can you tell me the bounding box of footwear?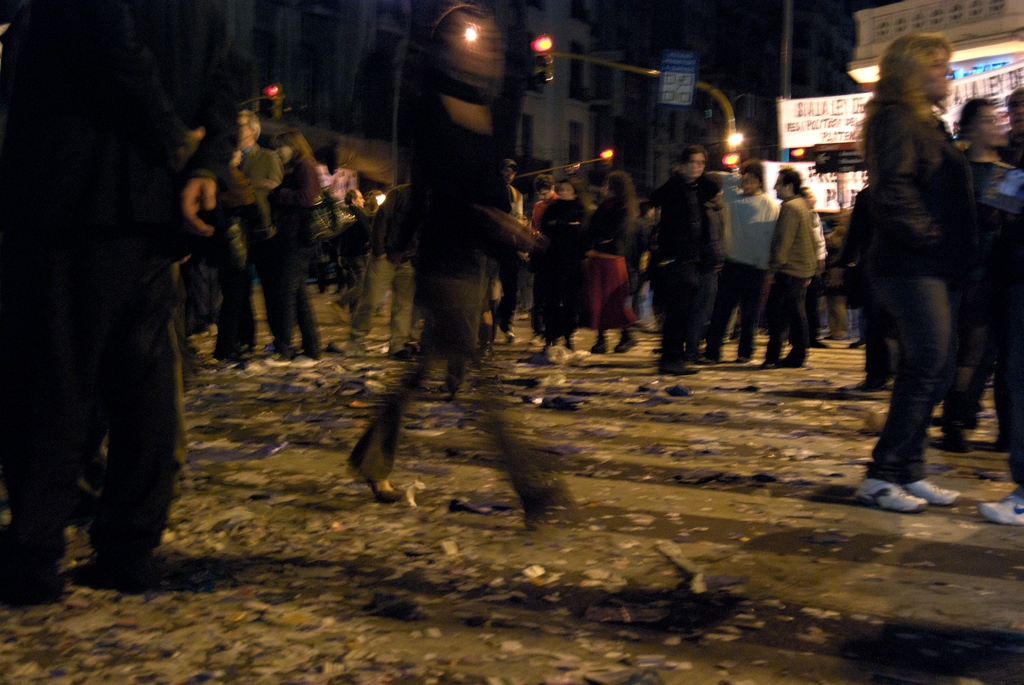
342/344/365/359.
